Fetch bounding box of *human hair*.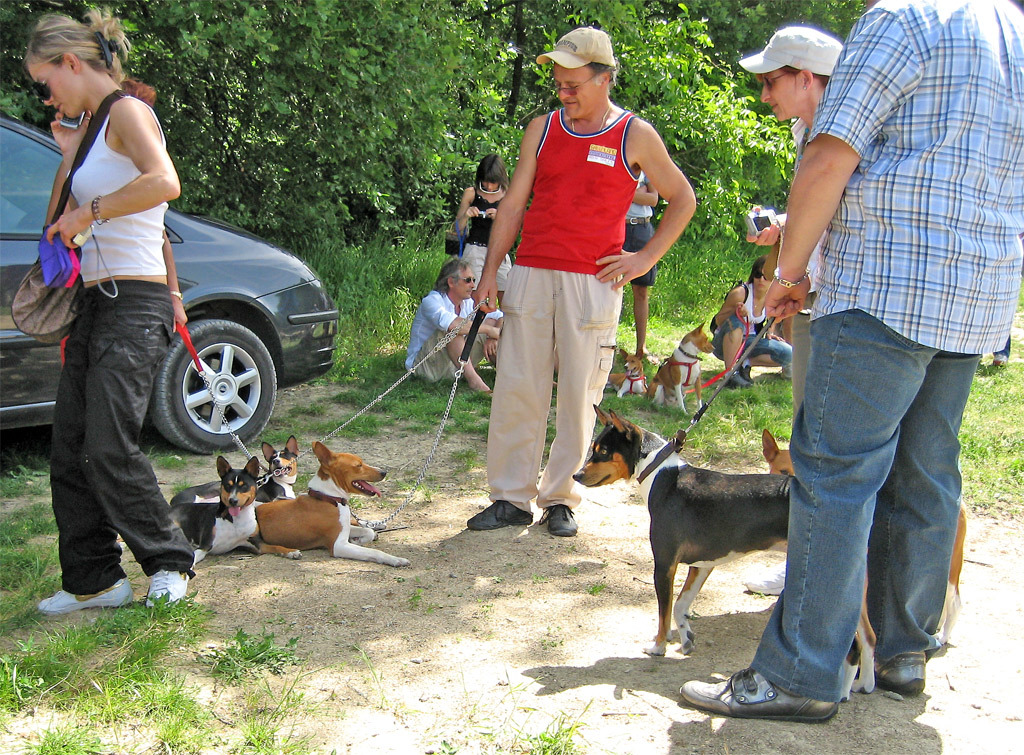
Bbox: left=585, top=58, right=618, bottom=86.
